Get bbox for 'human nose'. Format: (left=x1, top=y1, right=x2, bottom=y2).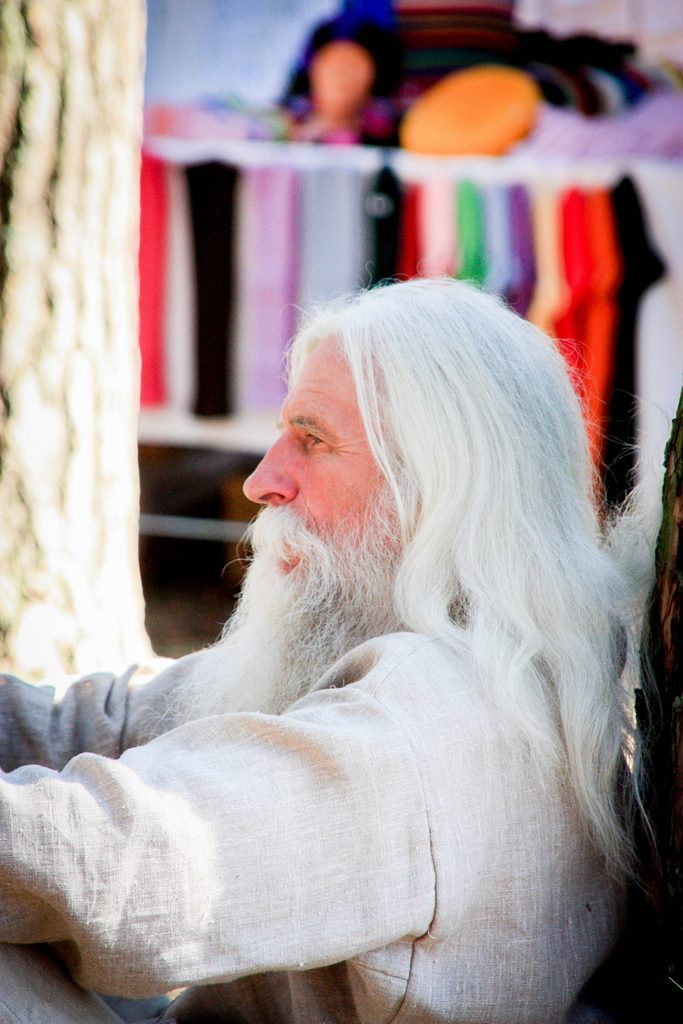
(left=241, top=422, right=297, bottom=509).
